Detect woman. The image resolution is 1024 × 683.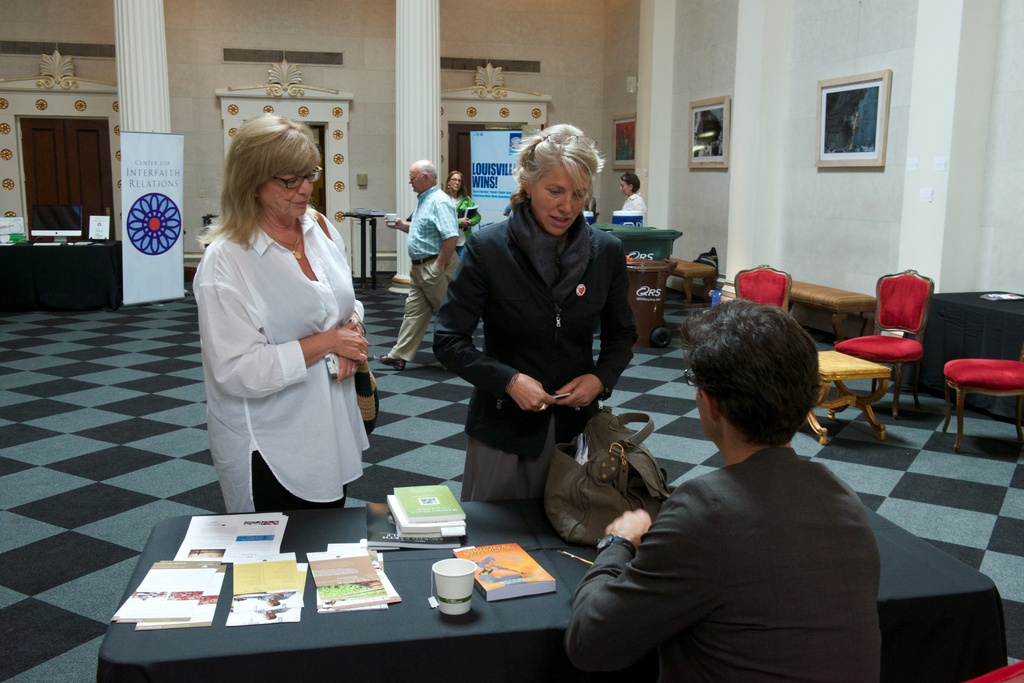
pyautogui.locateOnScreen(444, 168, 483, 279).
